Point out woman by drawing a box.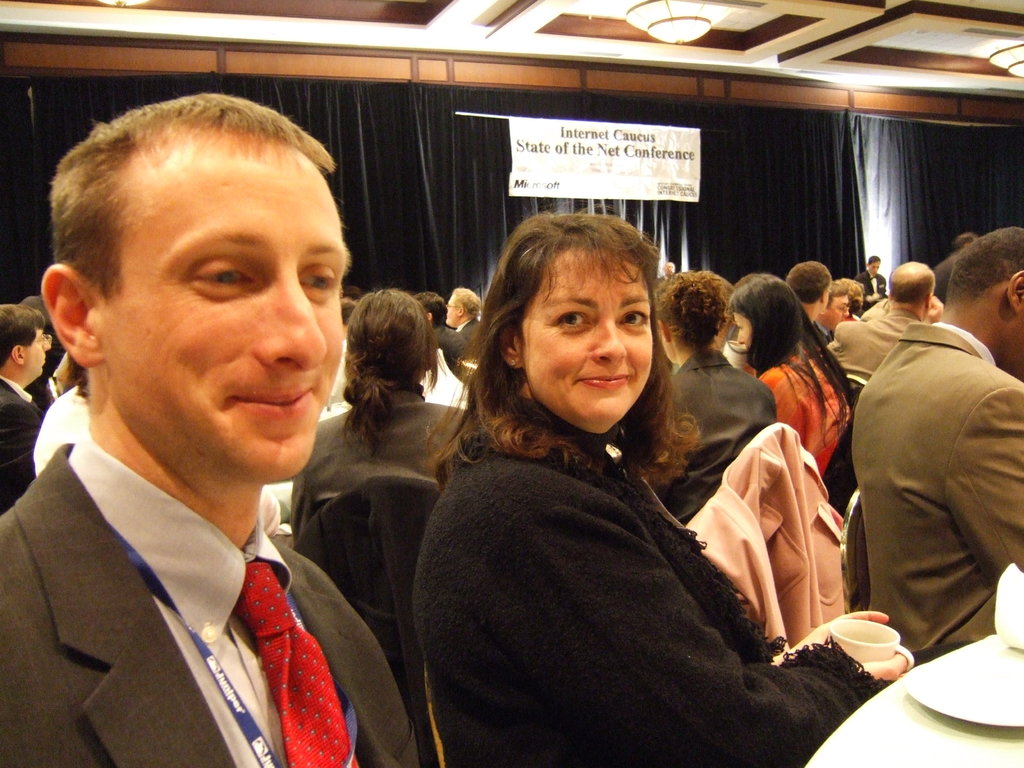
bbox(401, 192, 908, 767).
